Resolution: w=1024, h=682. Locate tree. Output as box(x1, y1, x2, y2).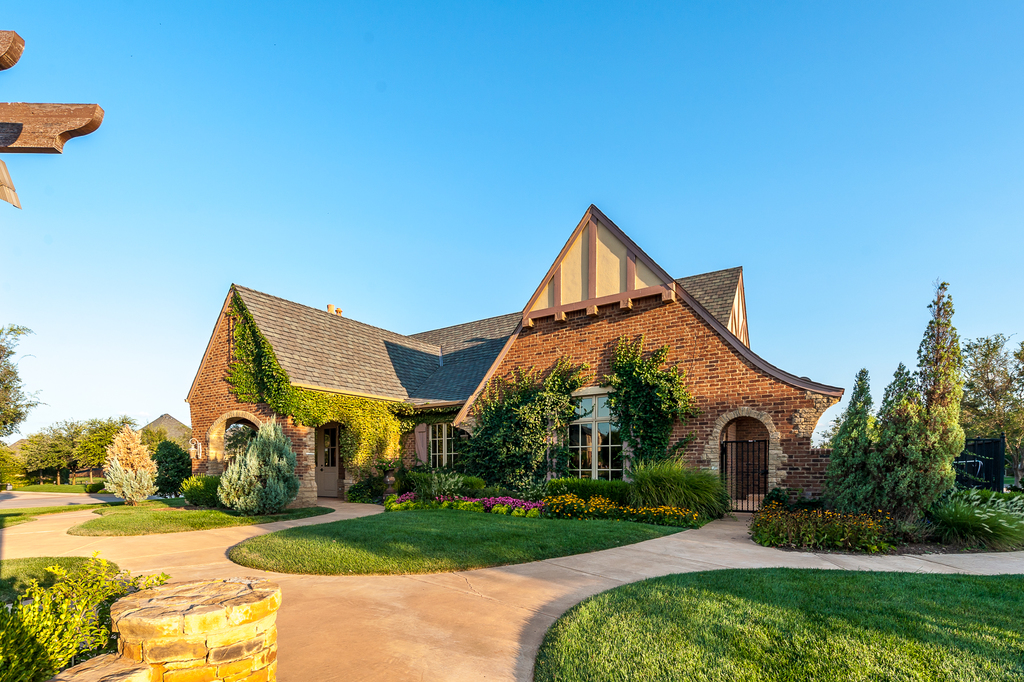
box(0, 319, 47, 452).
